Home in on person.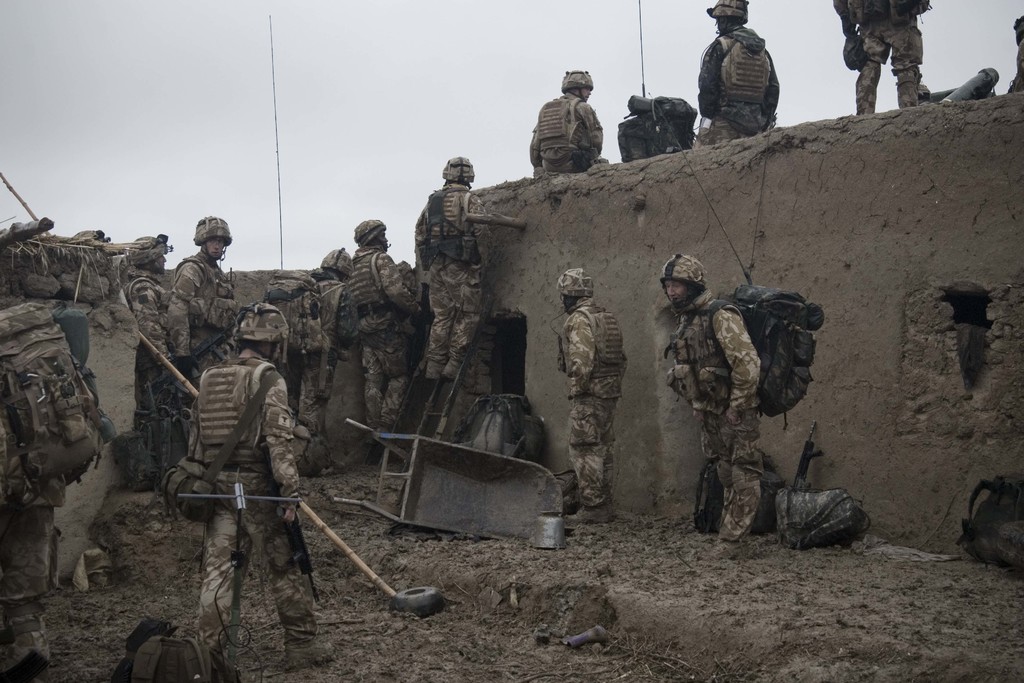
Homed in at bbox=[556, 267, 626, 522].
